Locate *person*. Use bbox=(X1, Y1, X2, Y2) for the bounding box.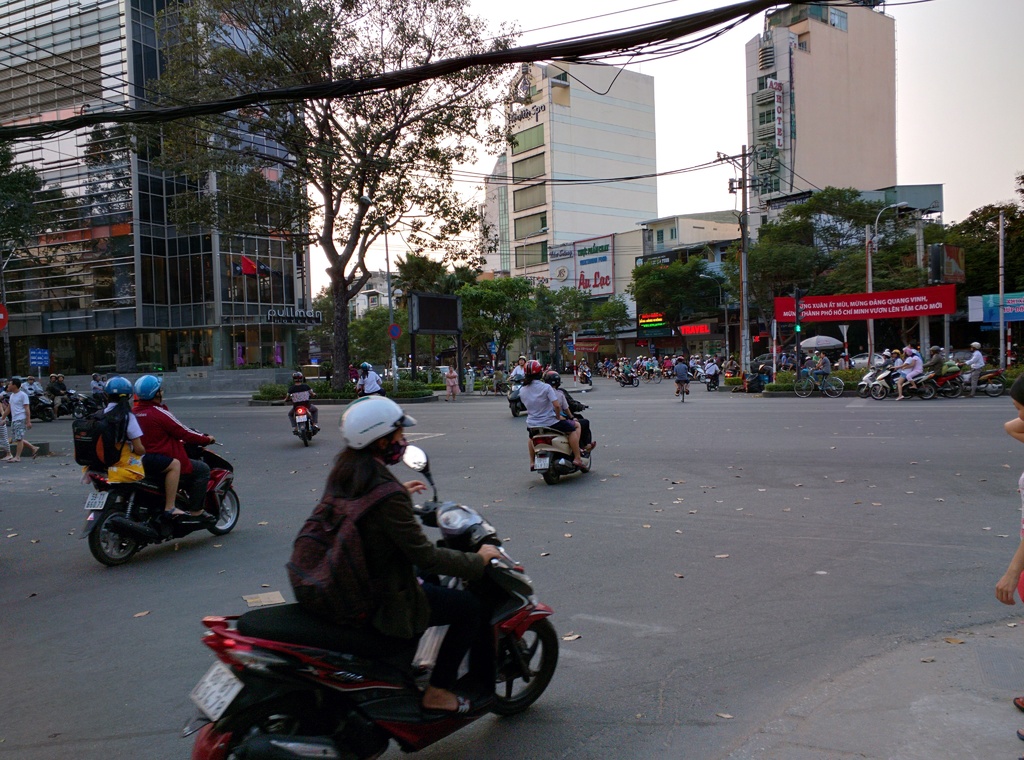
bbox=(138, 373, 246, 519).
